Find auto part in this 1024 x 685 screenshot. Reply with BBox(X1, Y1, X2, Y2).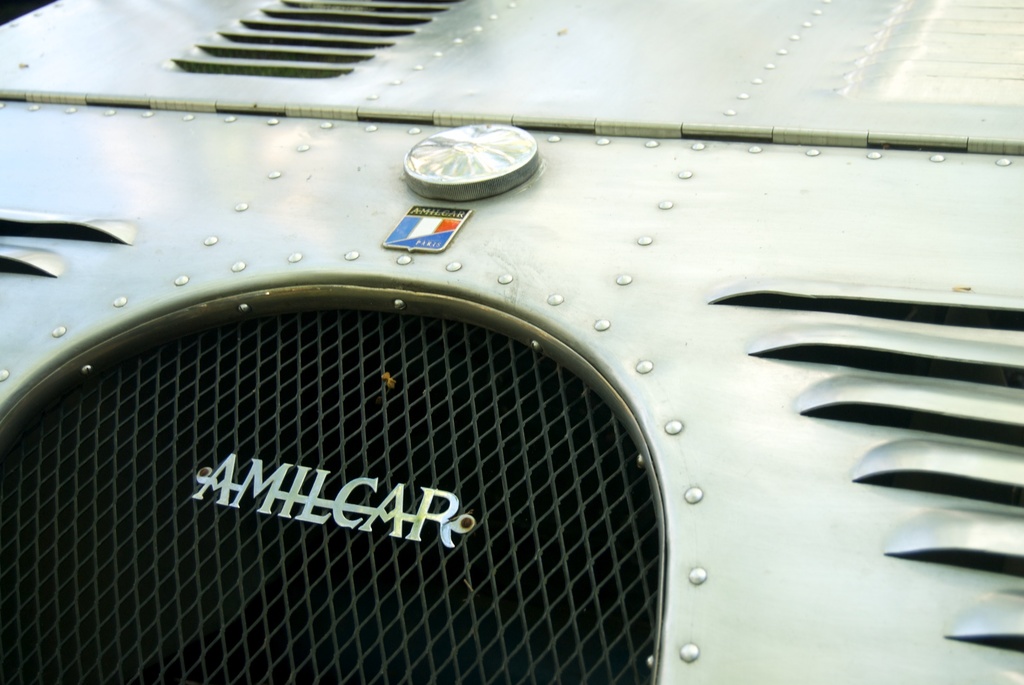
BBox(0, 0, 1023, 684).
